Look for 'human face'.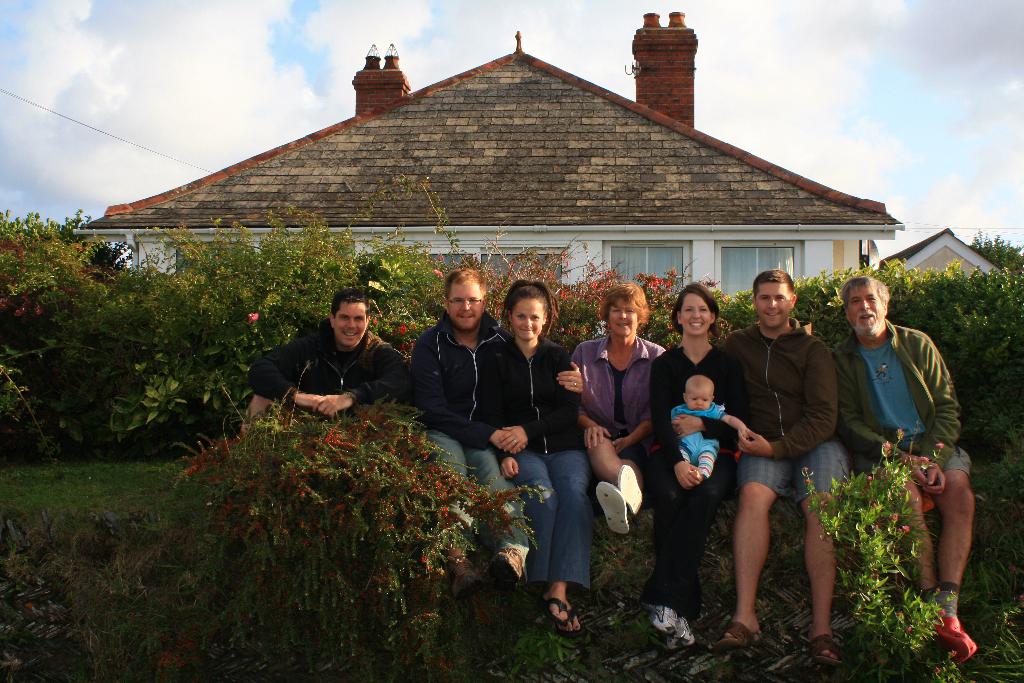
Found: (676,289,709,335).
